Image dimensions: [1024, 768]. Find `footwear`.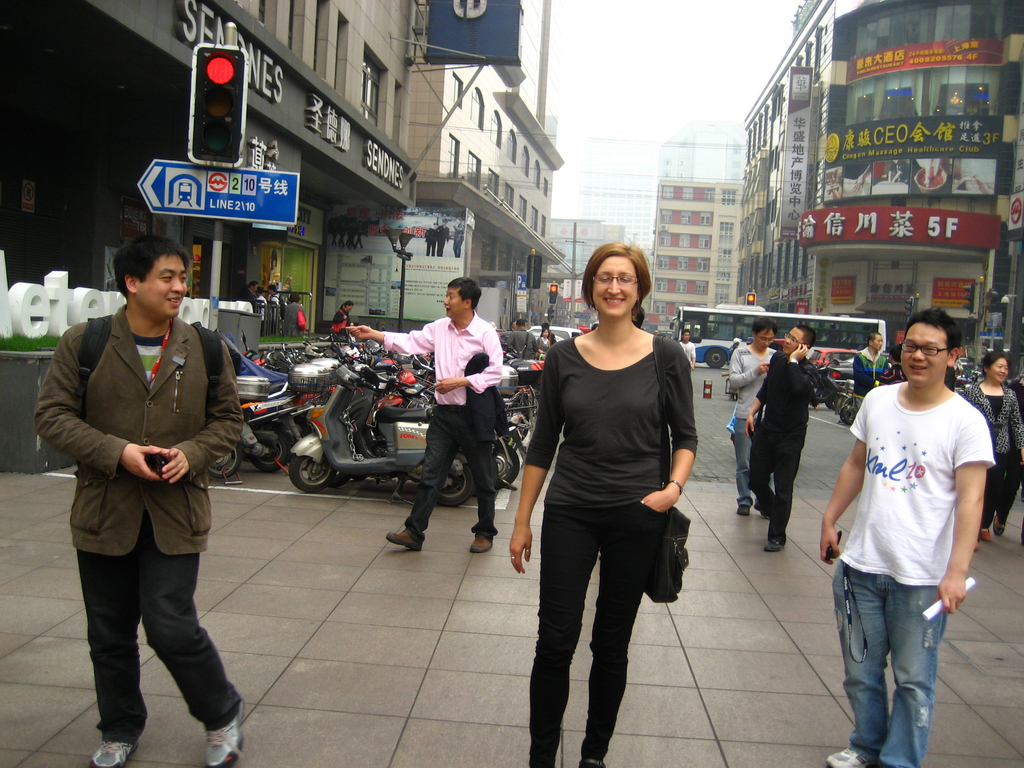
box=[993, 513, 1005, 532].
